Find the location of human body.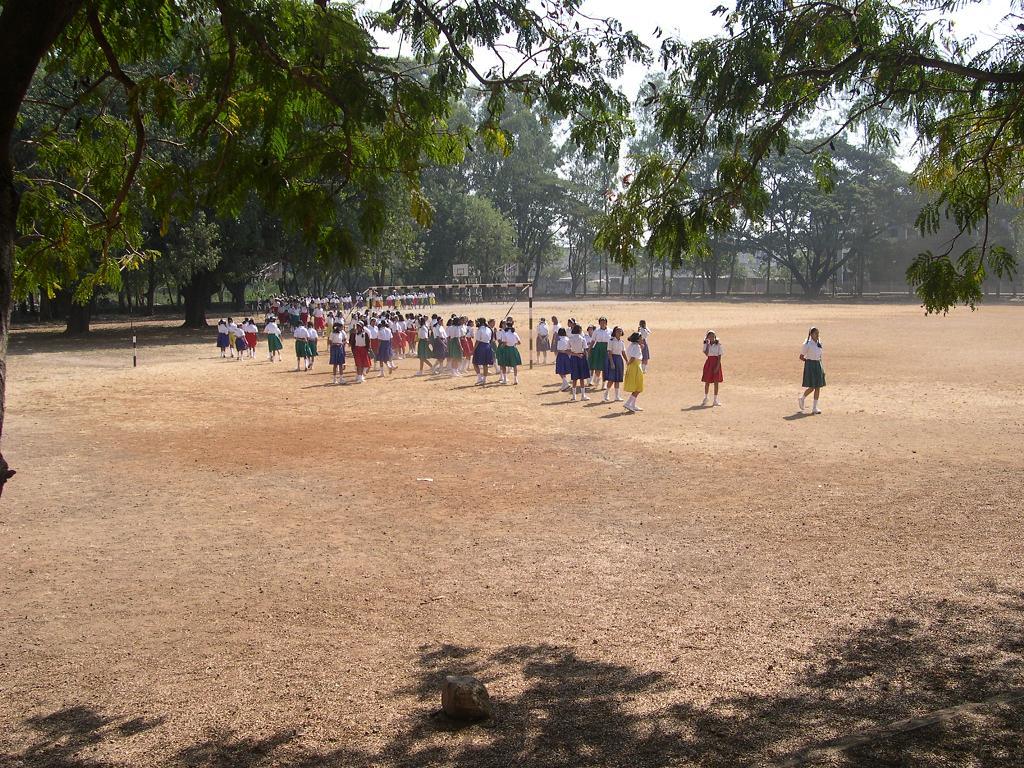
Location: 695, 338, 727, 402.
